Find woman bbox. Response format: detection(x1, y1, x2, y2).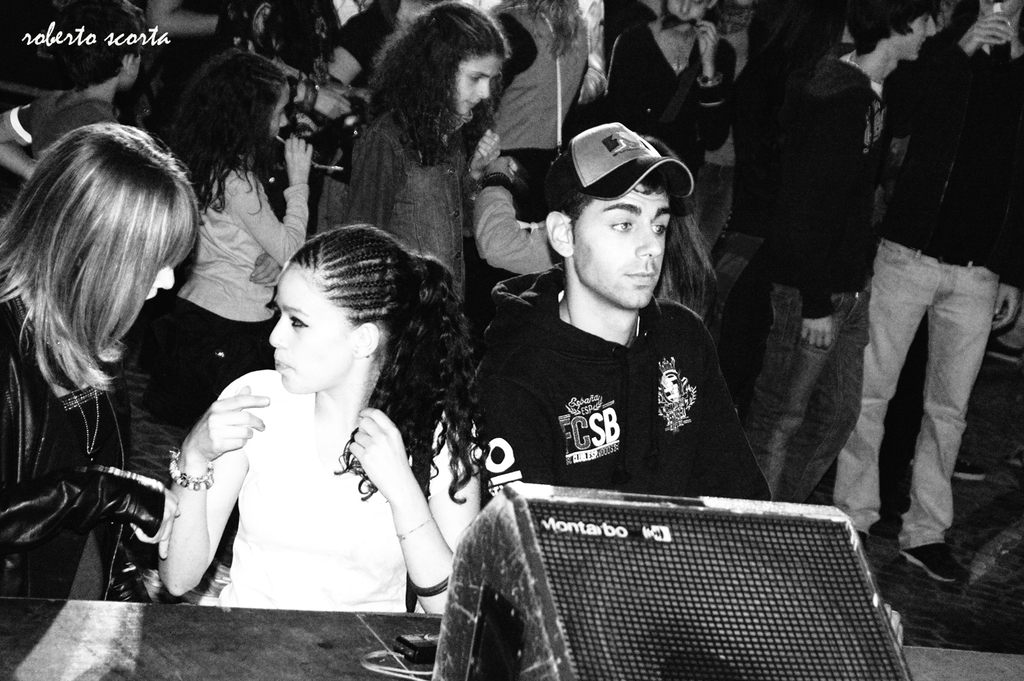
detection(613, 0, 733, 253).
